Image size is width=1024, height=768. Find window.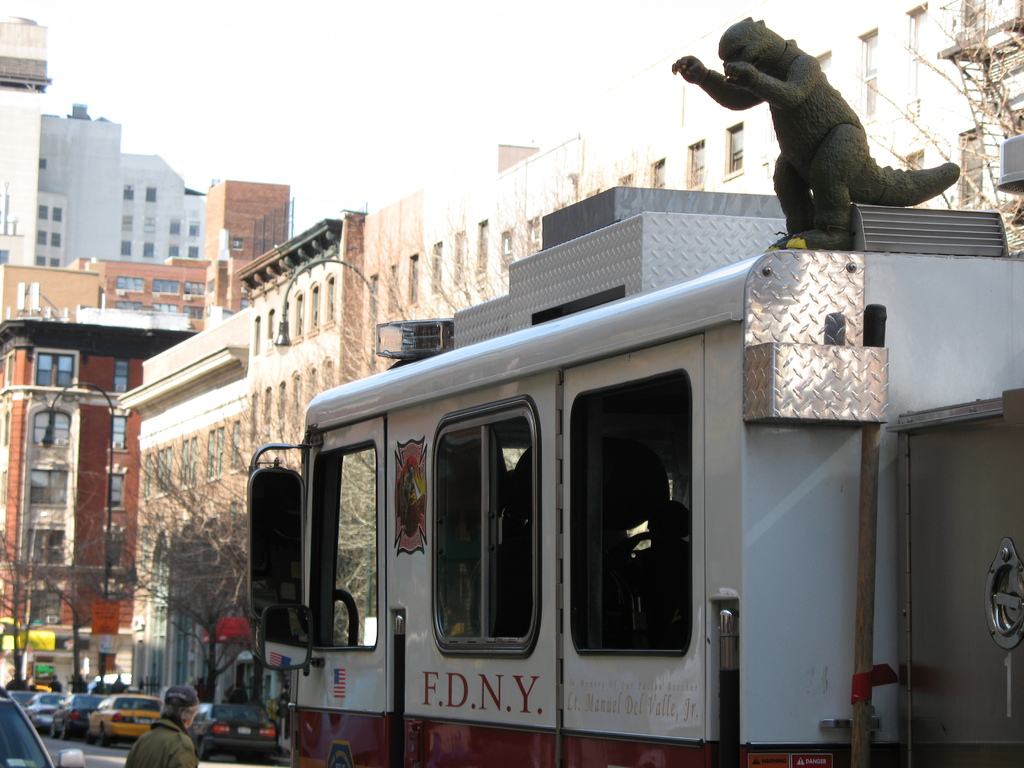
region(863, 19, 879, 118).
